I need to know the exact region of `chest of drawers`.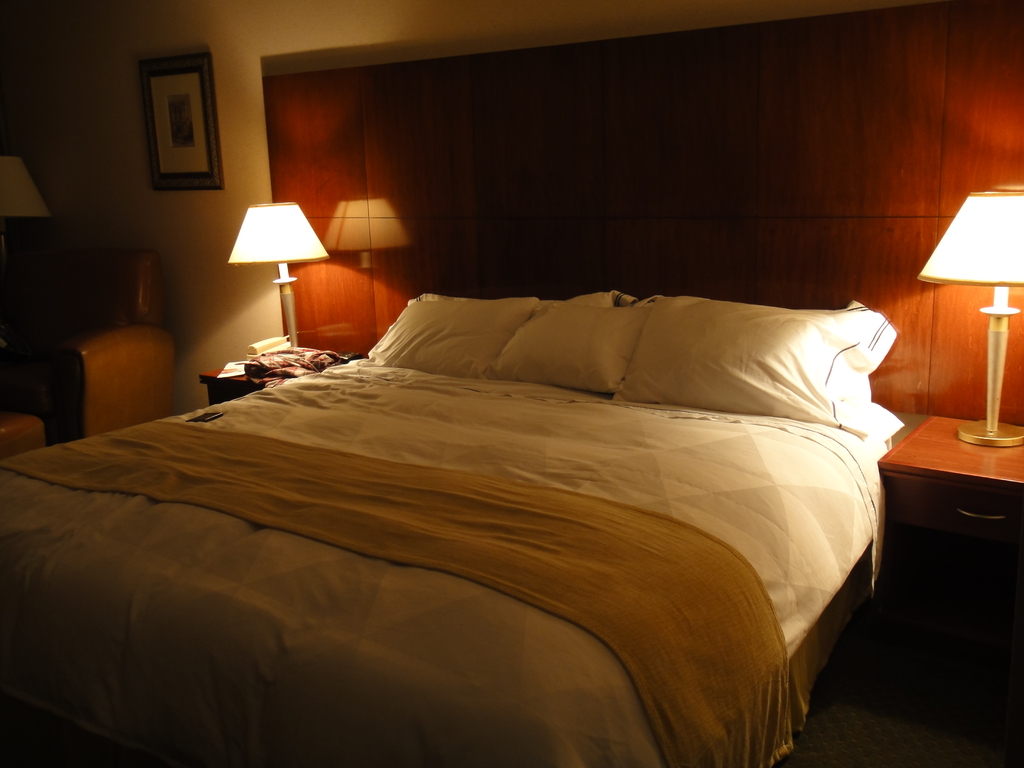
Region: rect(199, 355, 350, 404).
